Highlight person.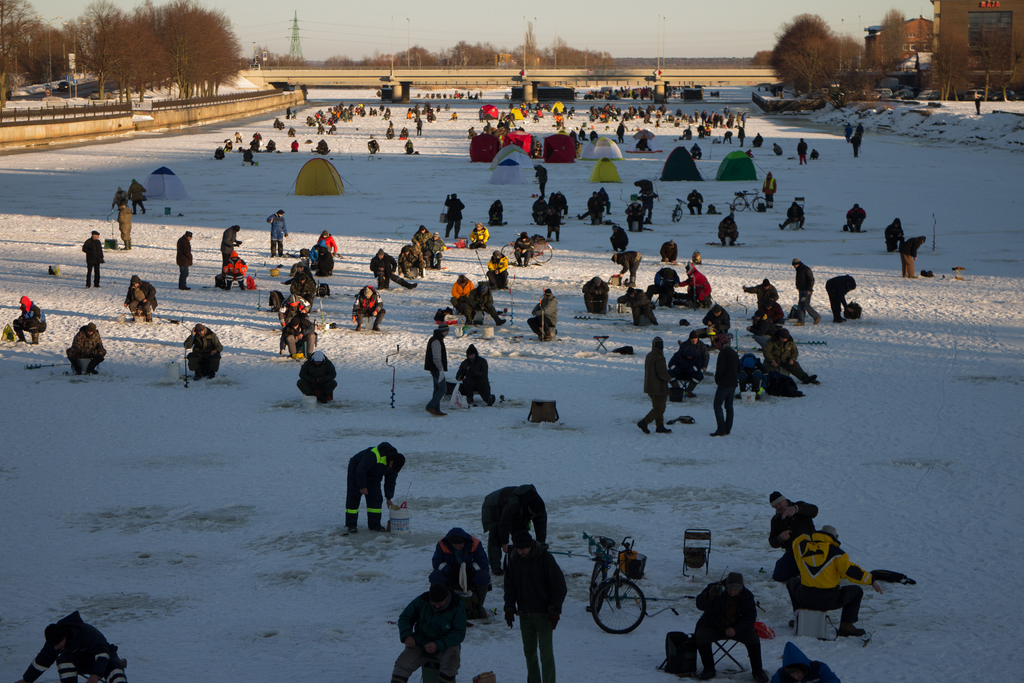
Highlighted region: [825, 274, 856, 322].
